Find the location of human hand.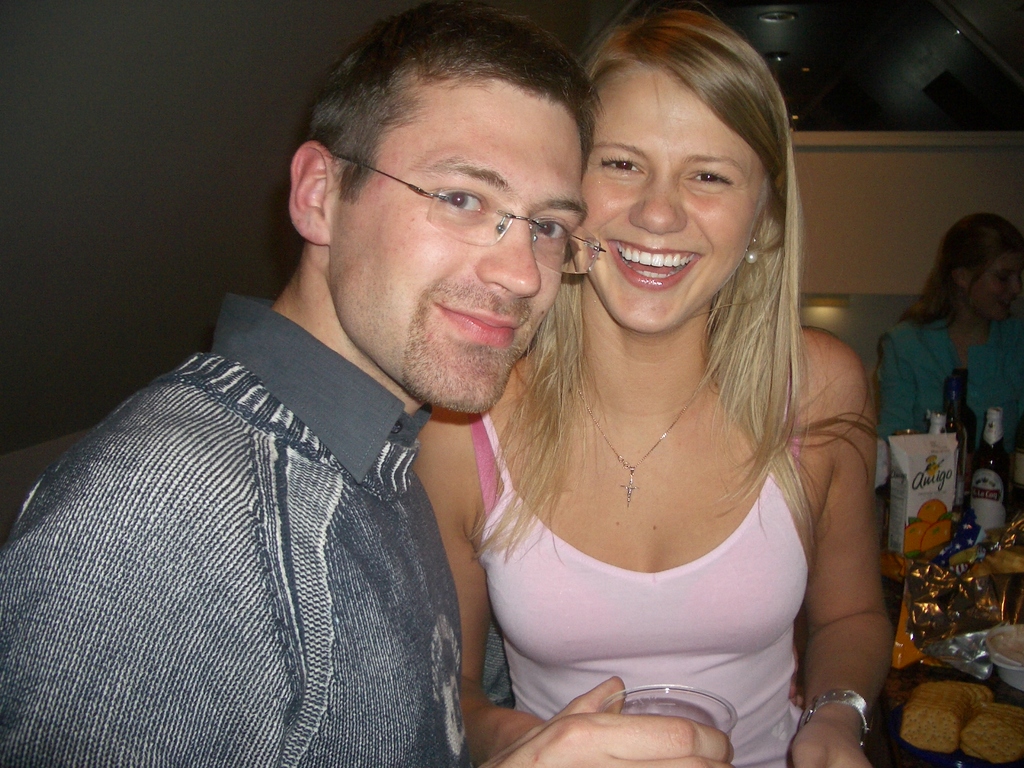
Location: {"left": 779, "top": 562, "right": 899, "bottom": 761}.
